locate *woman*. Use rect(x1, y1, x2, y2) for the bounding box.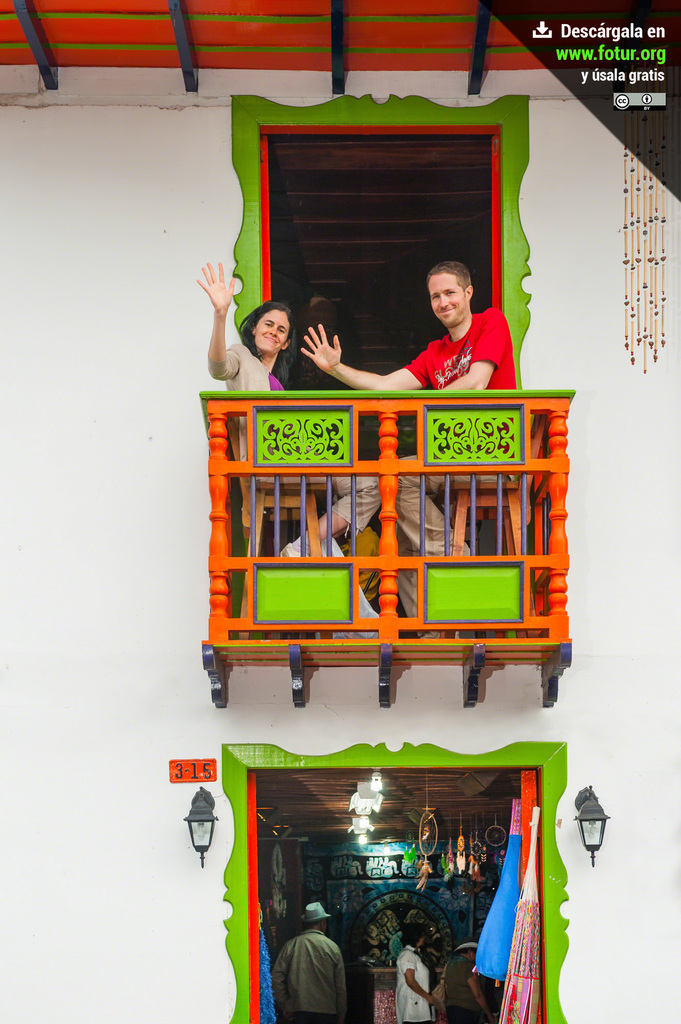
rect(391, 921, 435, 1023).
